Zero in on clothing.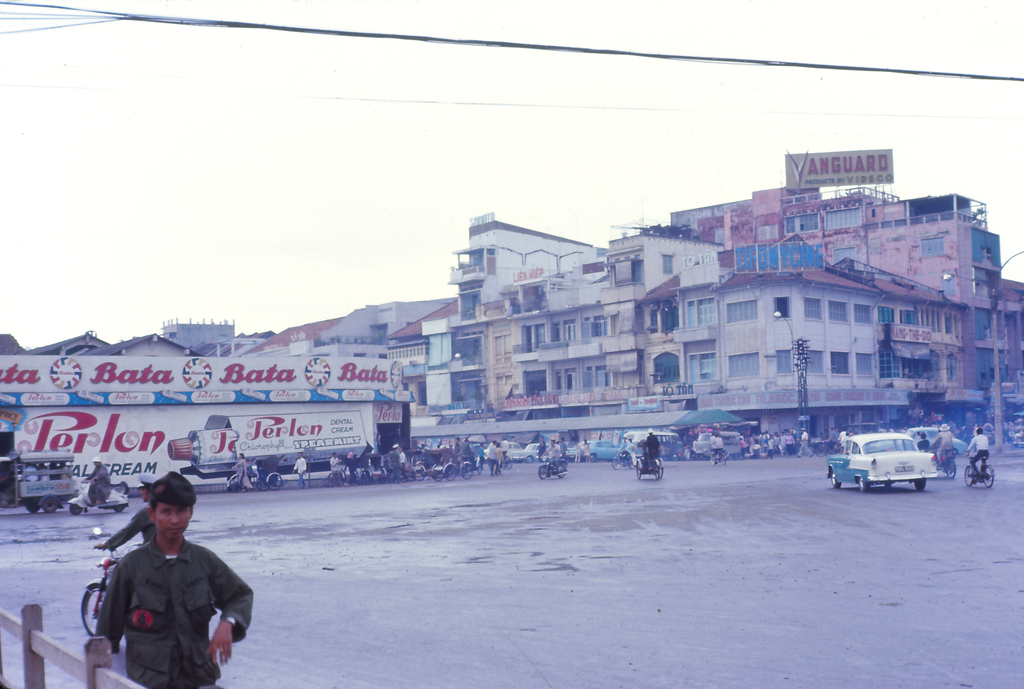
Zeroed in: bbox=[488, 448, 505, 475].
